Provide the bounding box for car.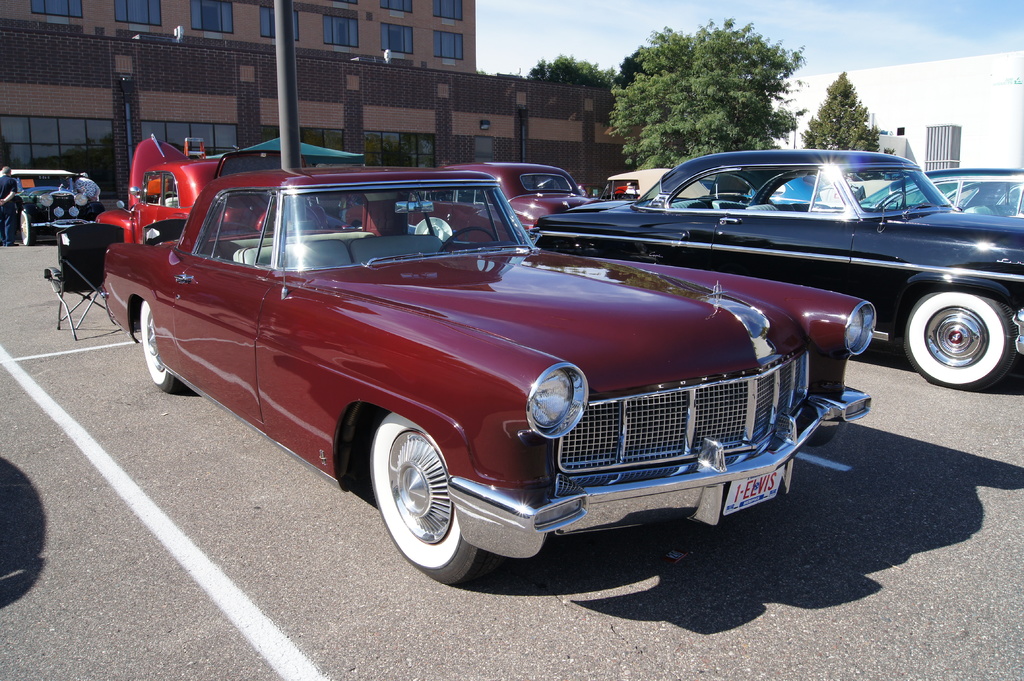
crop(433, 162, 611, 250).
